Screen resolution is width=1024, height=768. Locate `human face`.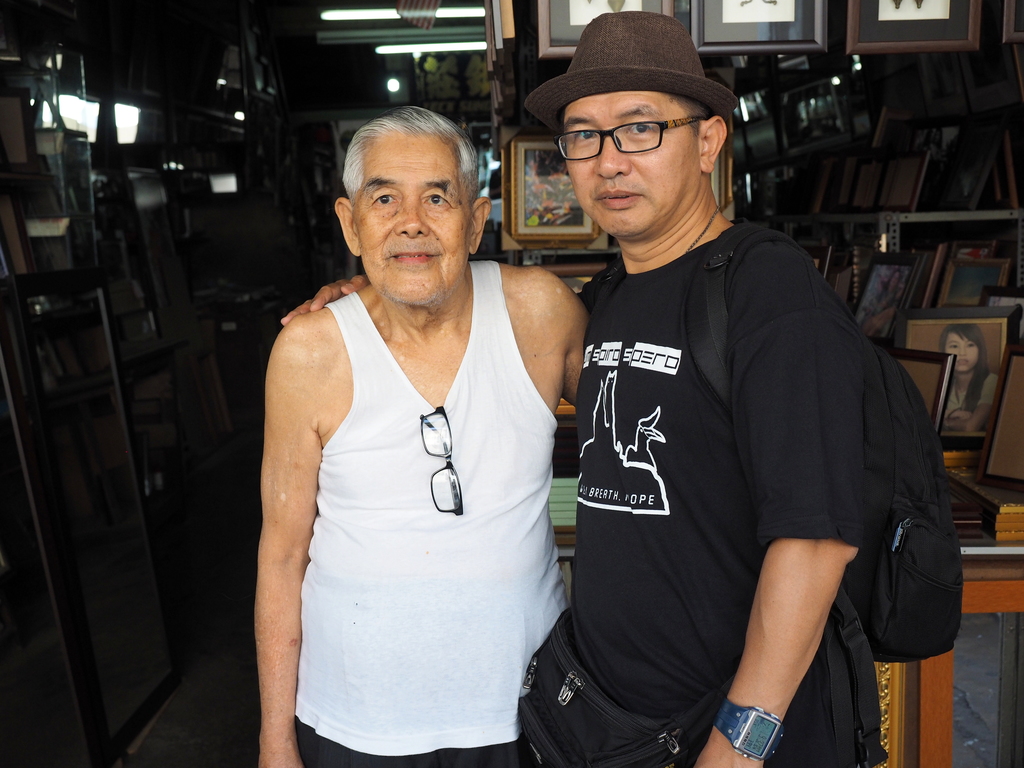
rect(945, 333, 982, 376).
